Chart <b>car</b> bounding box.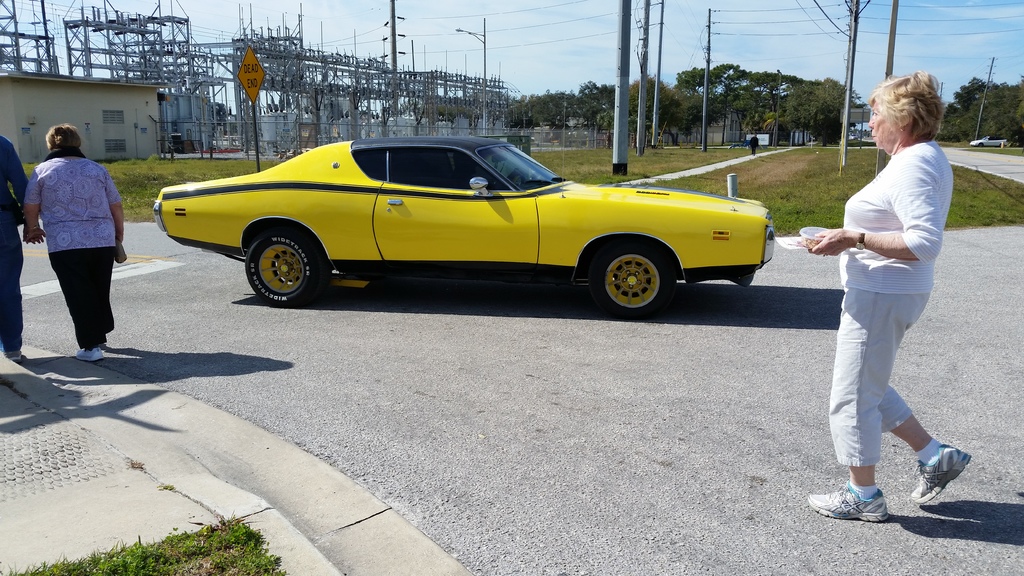
Charted: rect(971, 135, 1007, 148).
